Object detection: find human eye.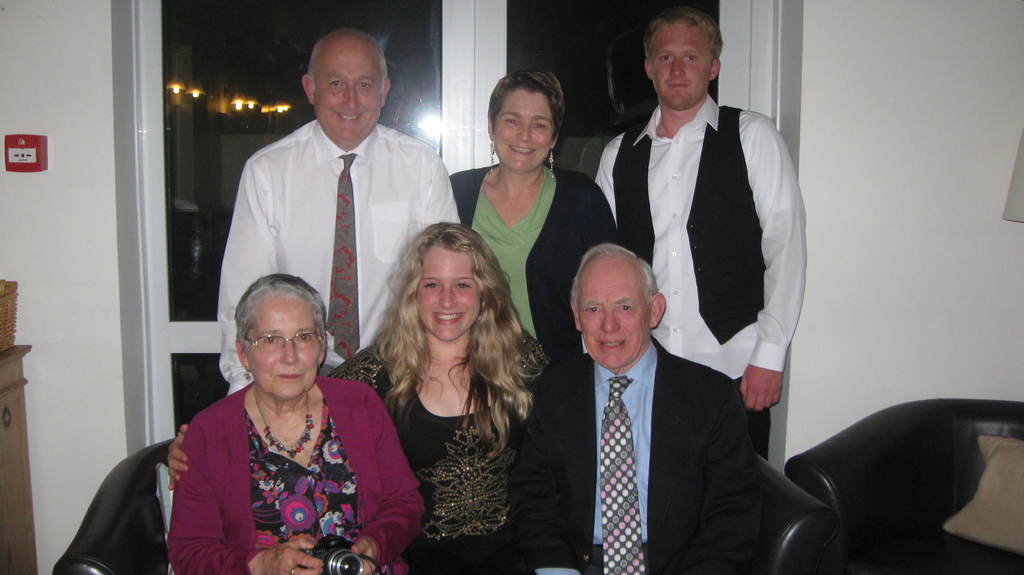
bbox(356, 77, 371, 93).
